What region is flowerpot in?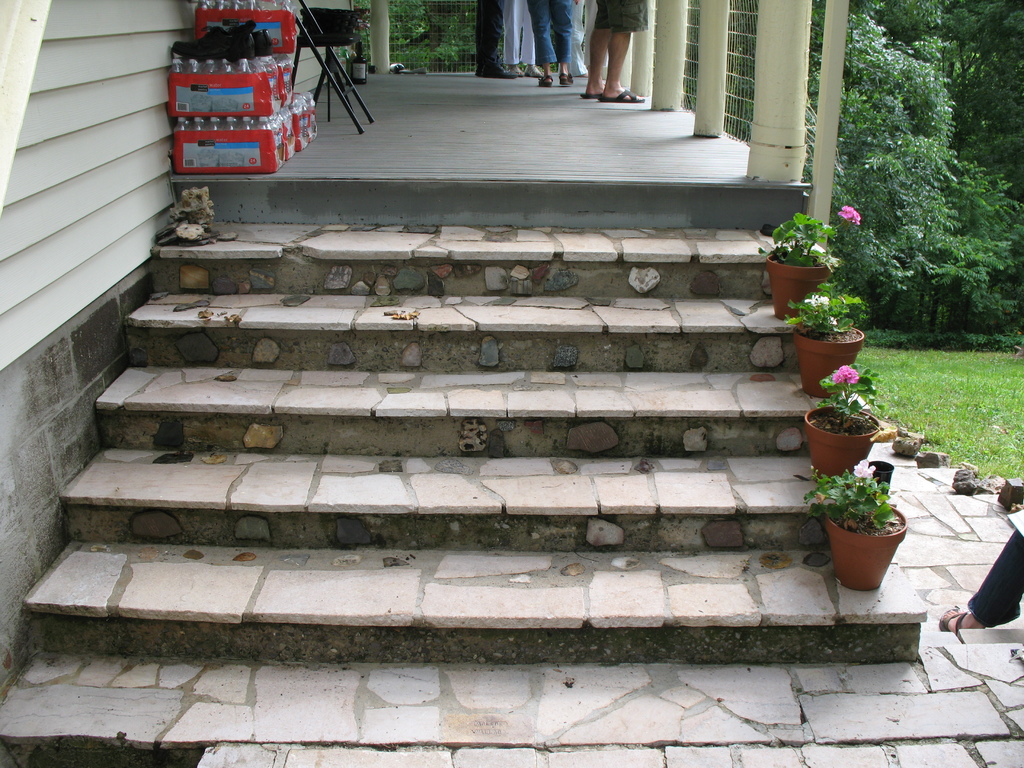
rect(804, 403, 880, 481).
